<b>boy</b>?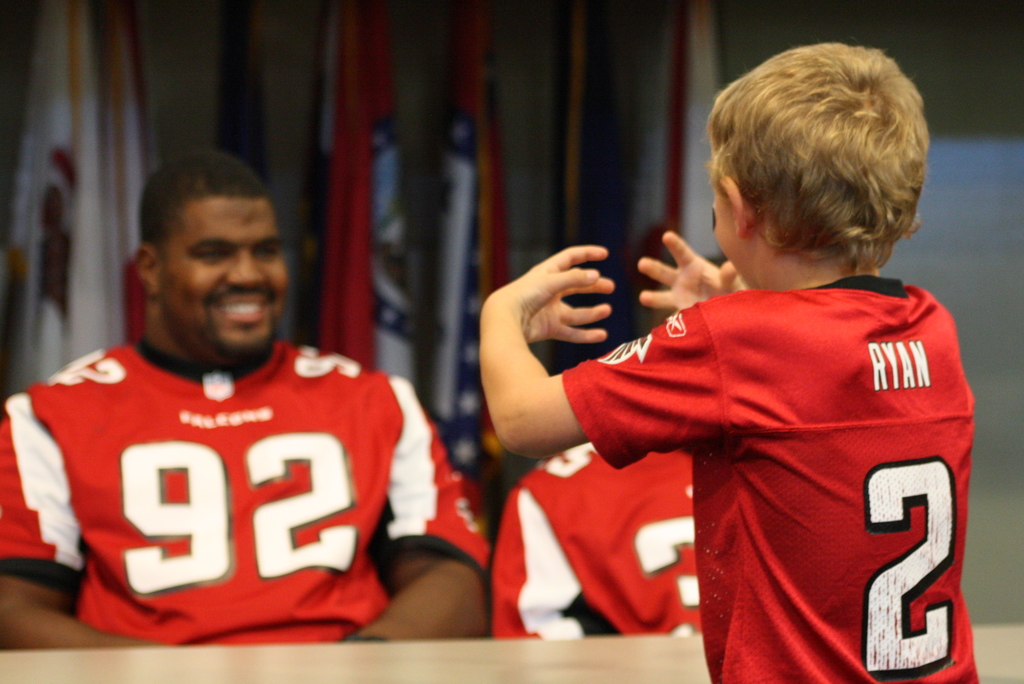
pyautogui.locateOnScreen(479, 40, 980, 683)
